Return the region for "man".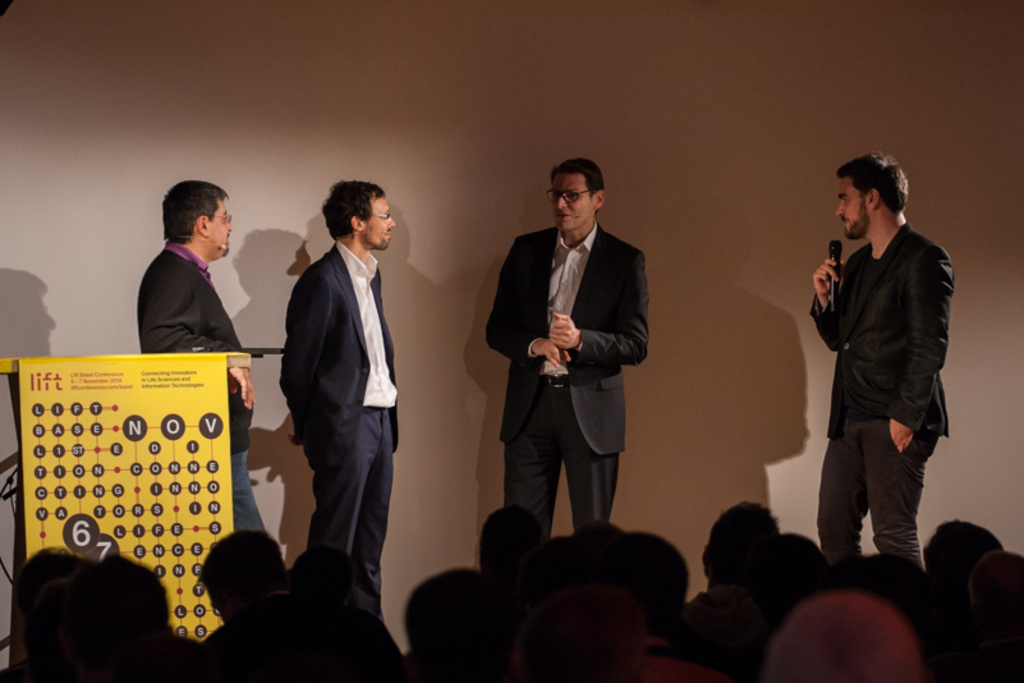
bbox=[485, 156, 649, 530].
